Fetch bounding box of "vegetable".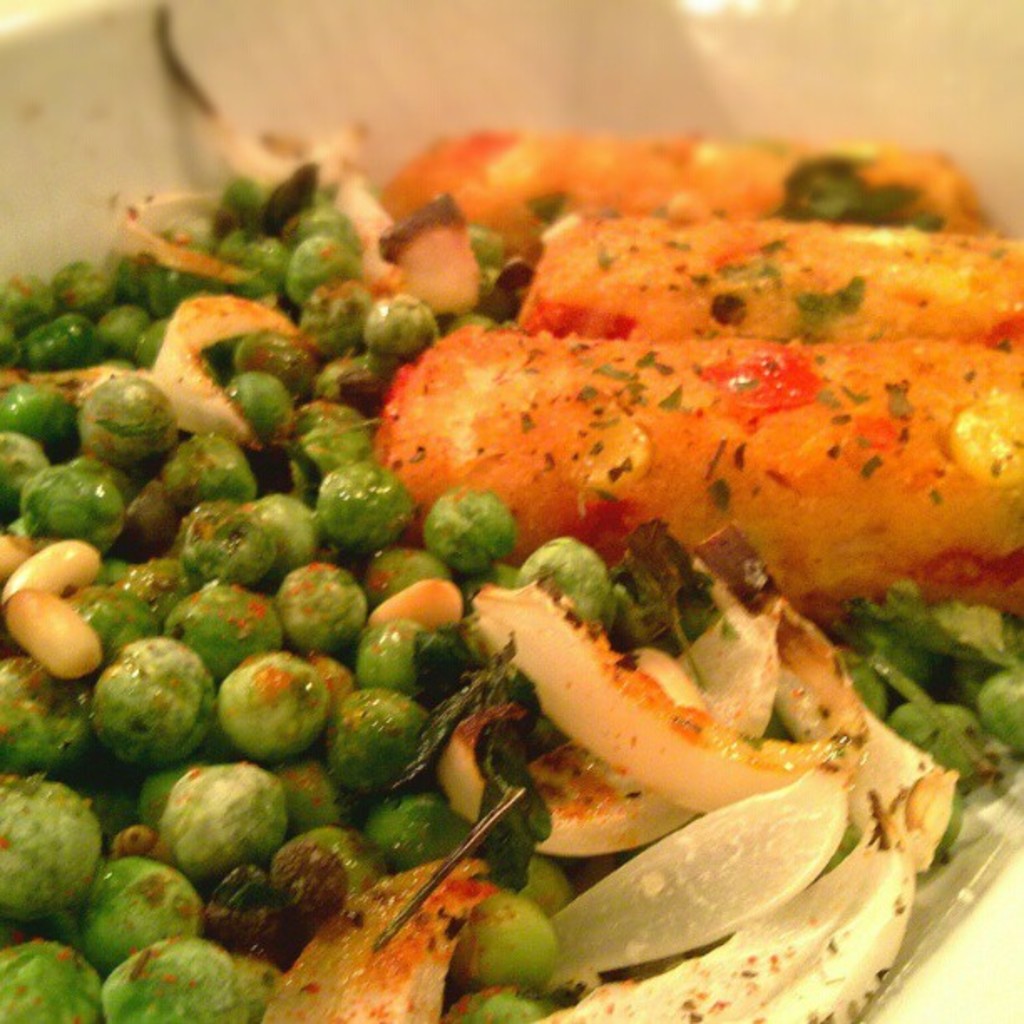
Bbox: 196, 653, 345, 758.
